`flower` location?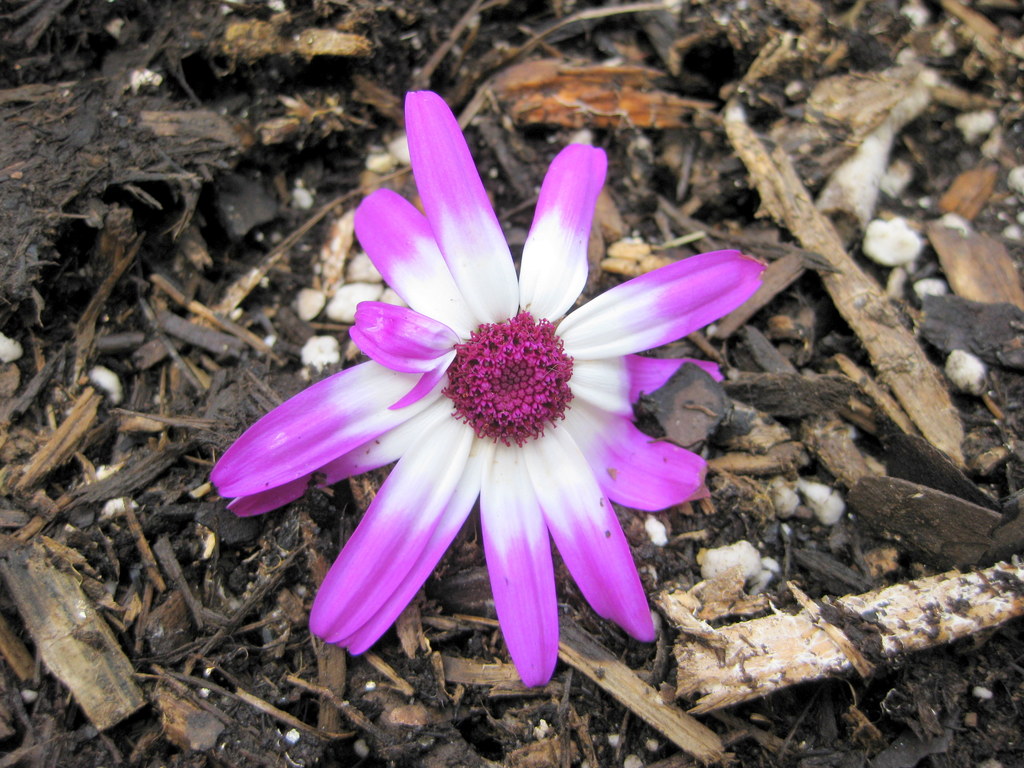
[left=233, top=127, right=720, bottom=692]
